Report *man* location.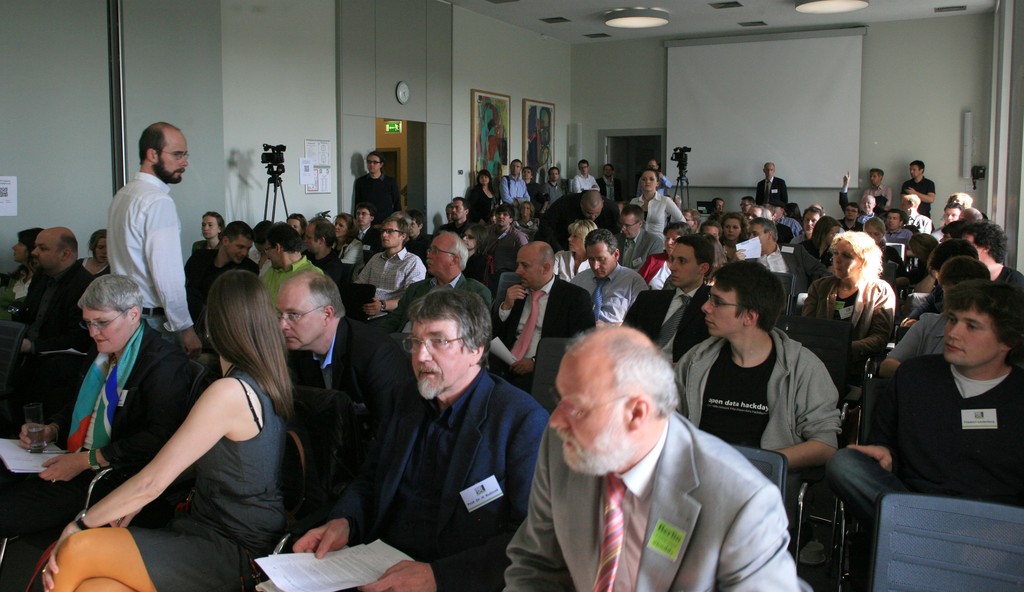
Report: rect(353, 212, 433, 338).
